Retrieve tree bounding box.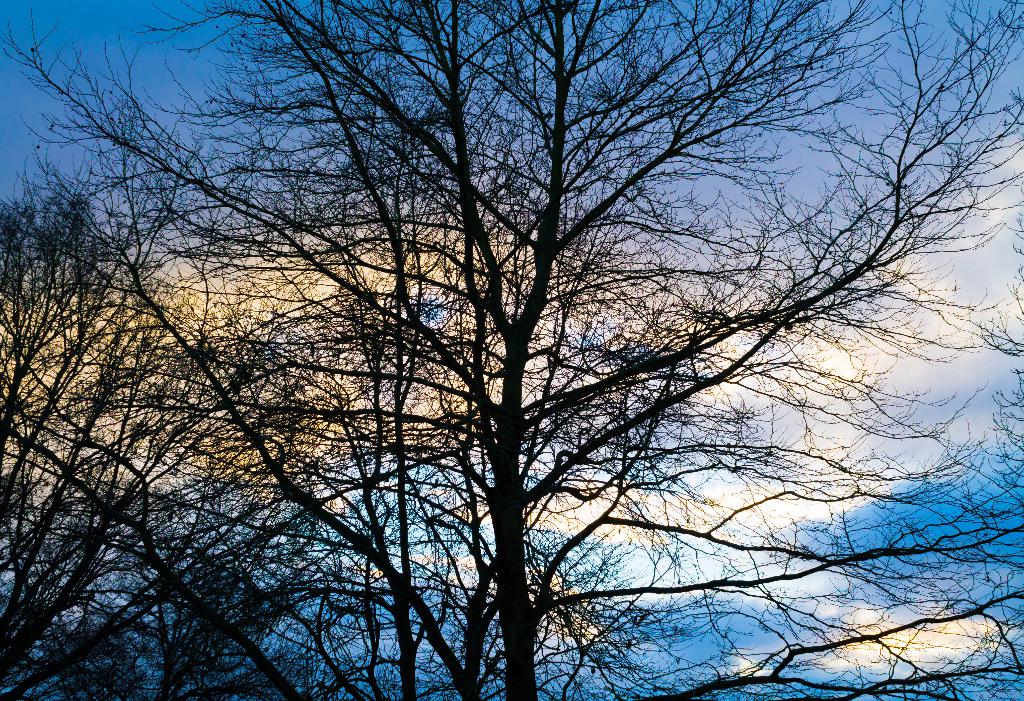
Bounding box: 0, 190, 443, 700.
